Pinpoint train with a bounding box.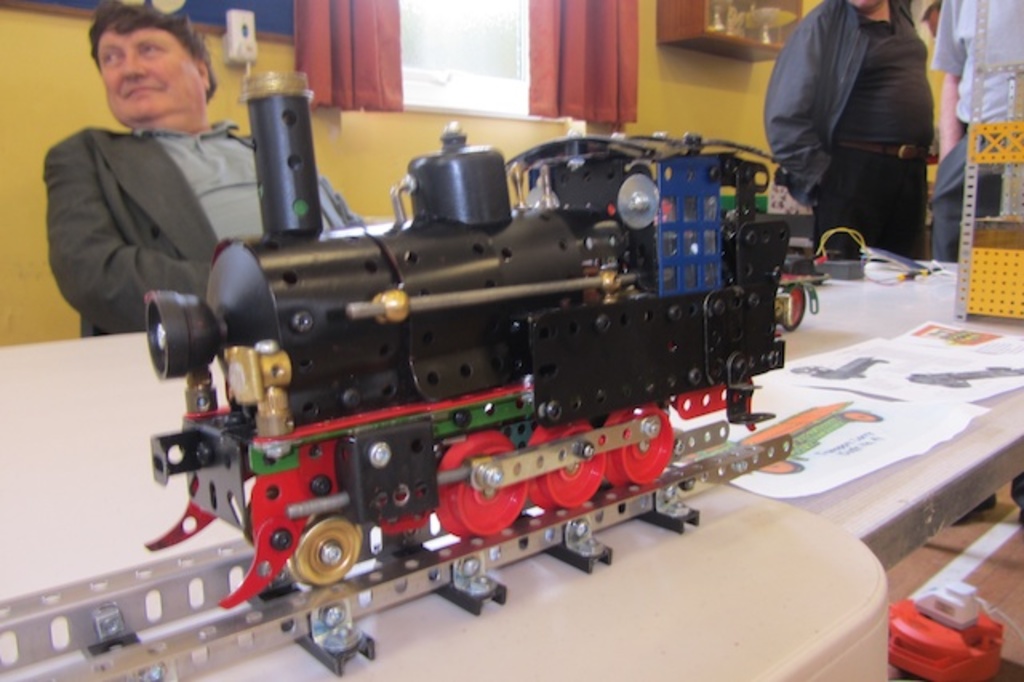
[x1=147, y1=62, x2=792, y2=591].
